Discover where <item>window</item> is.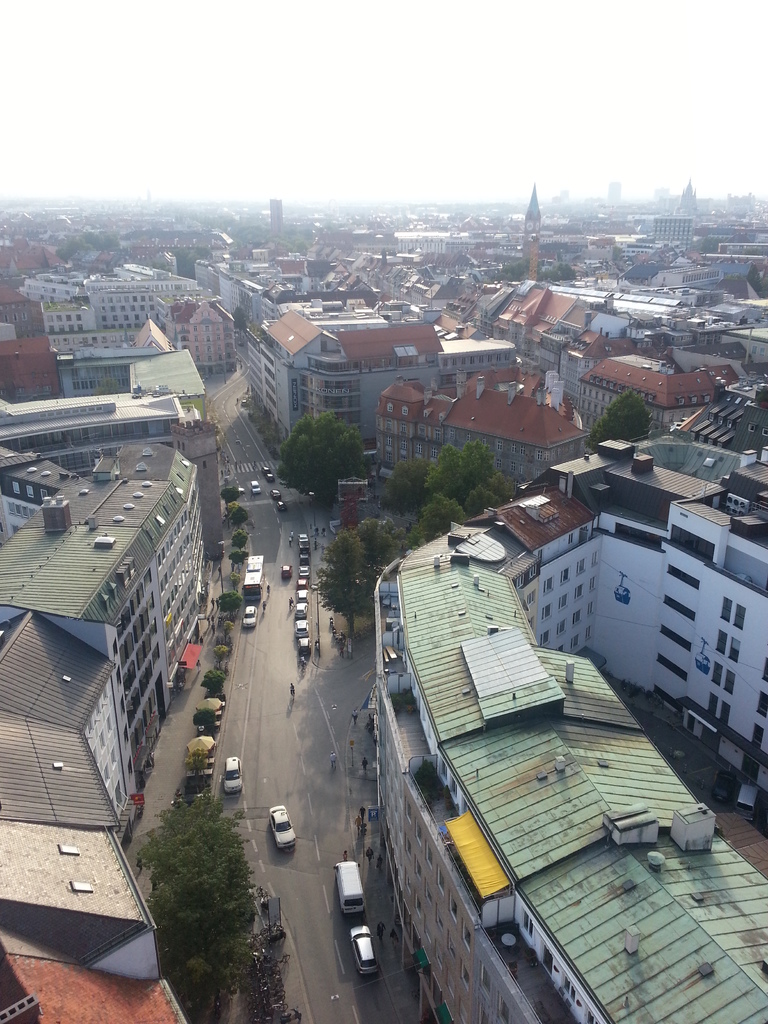
Discovered at select_region(730, 638, 737, 659).
